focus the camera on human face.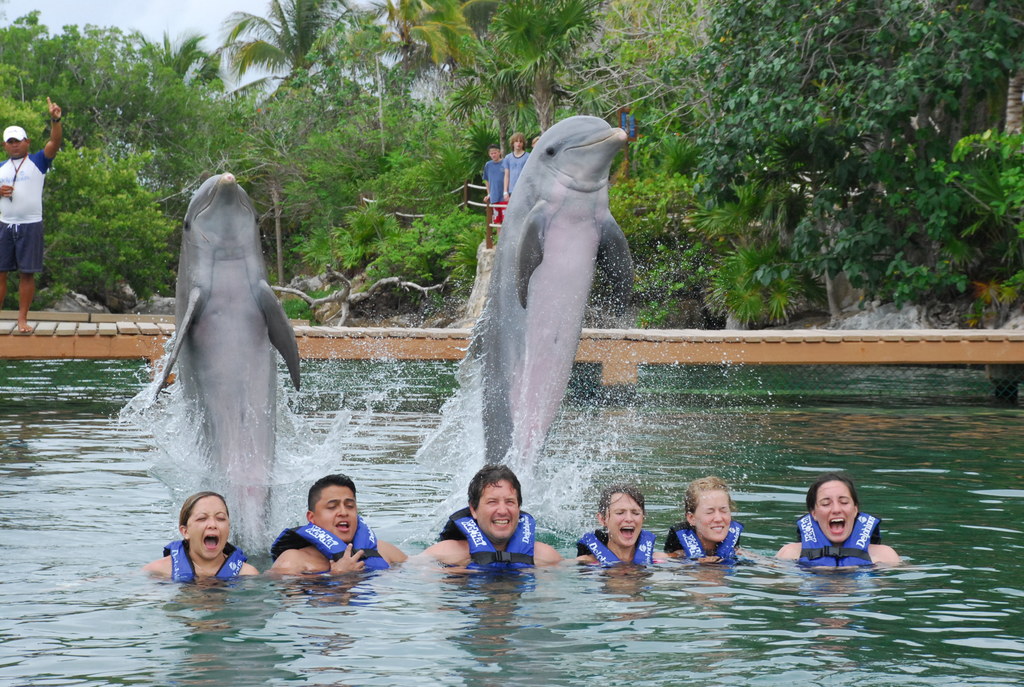
Focus region: detection(185, 498, 232, 564).
